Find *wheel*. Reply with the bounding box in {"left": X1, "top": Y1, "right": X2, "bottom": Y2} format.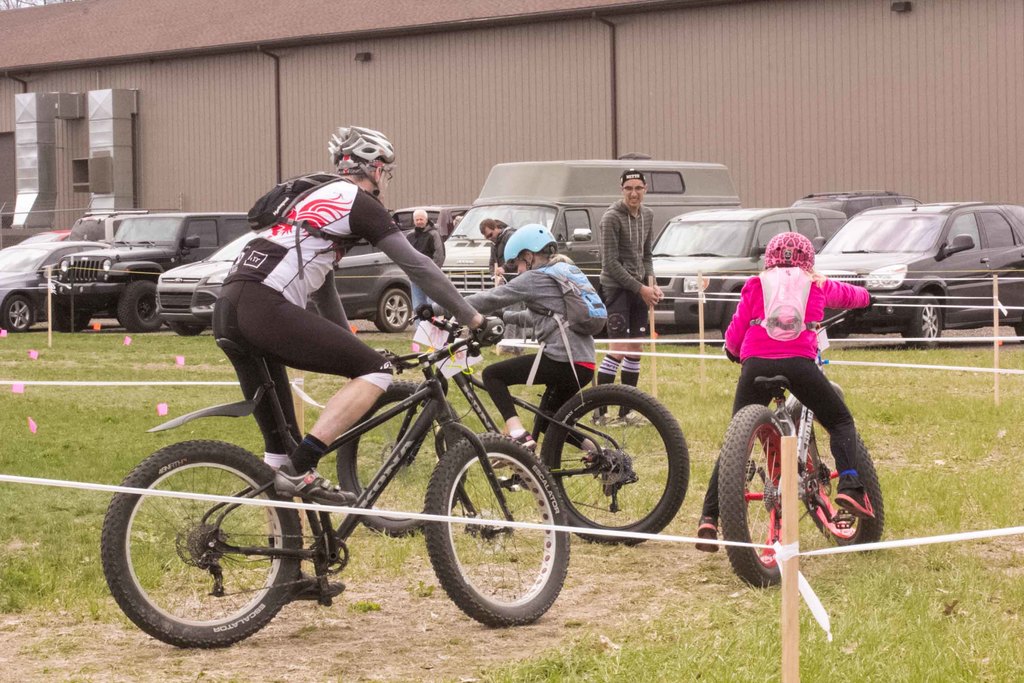
{"left": 537, "top": 381, "right": 688, "bottom": 546}.
